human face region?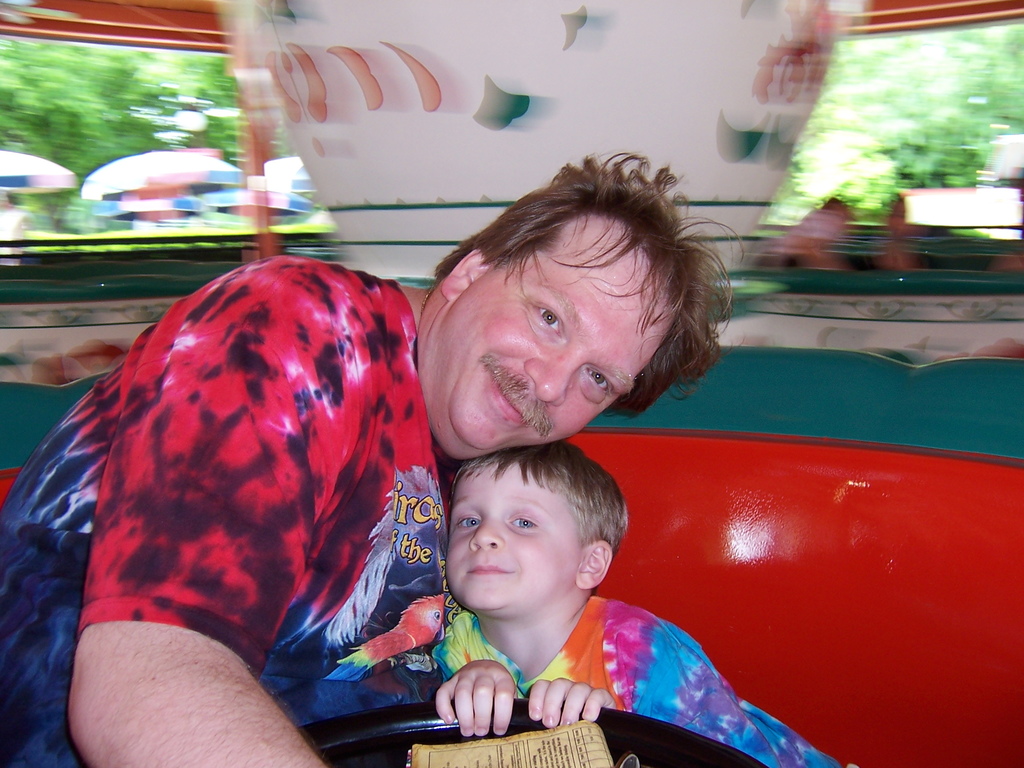
449:212:675:452
